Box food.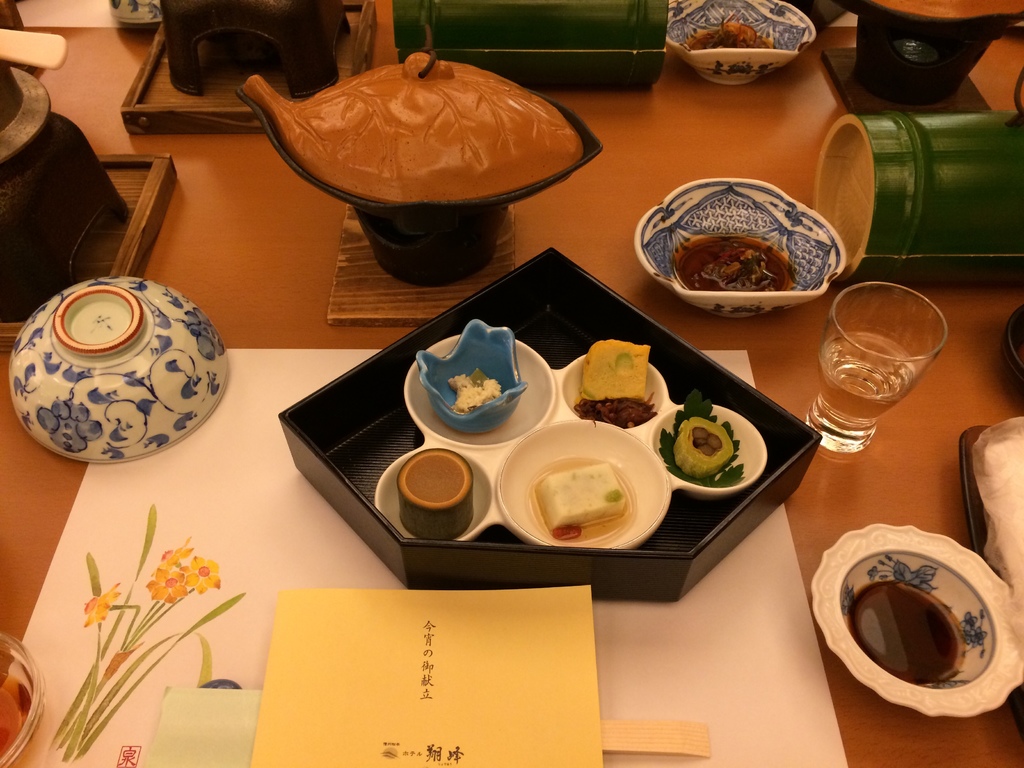
<bbox>579, 342, 649, 401</bbox>.
